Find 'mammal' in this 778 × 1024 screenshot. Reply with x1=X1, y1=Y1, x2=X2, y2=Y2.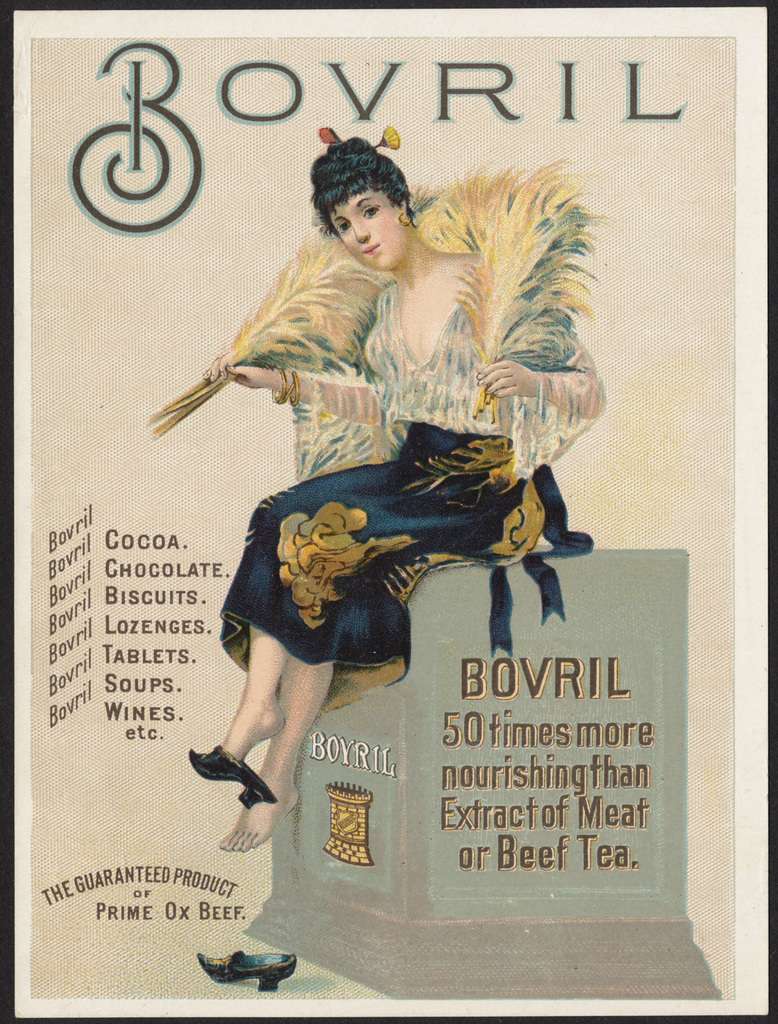
x1=151, y1=139, x2=617, y2=866.
